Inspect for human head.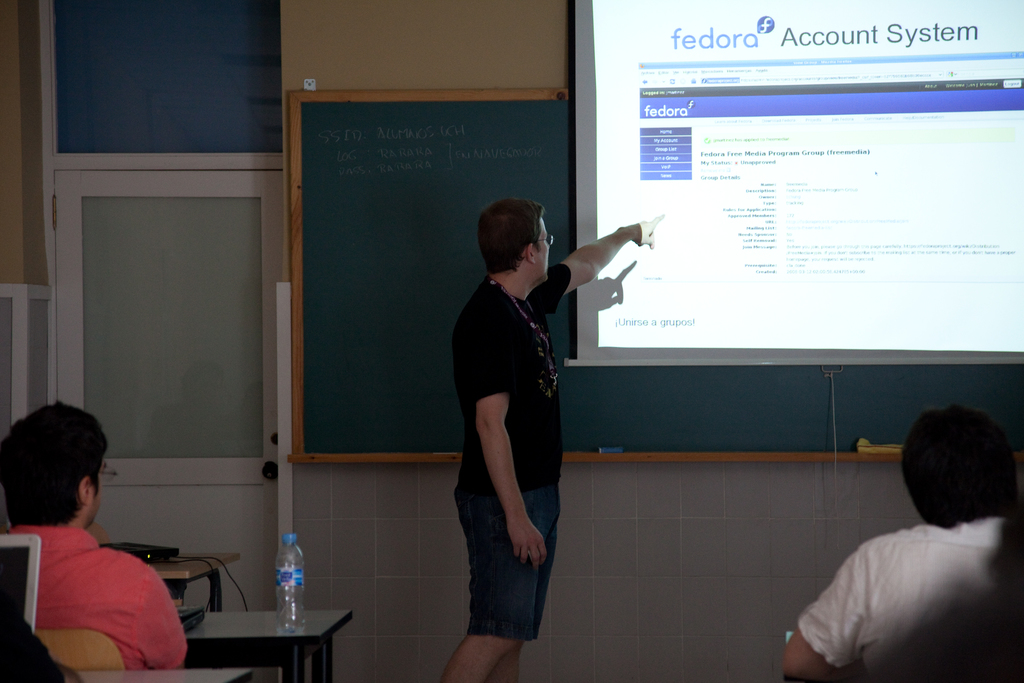
Inspection: {"left": 5, "top": 407, "right": 118, "bottom": 550}.
